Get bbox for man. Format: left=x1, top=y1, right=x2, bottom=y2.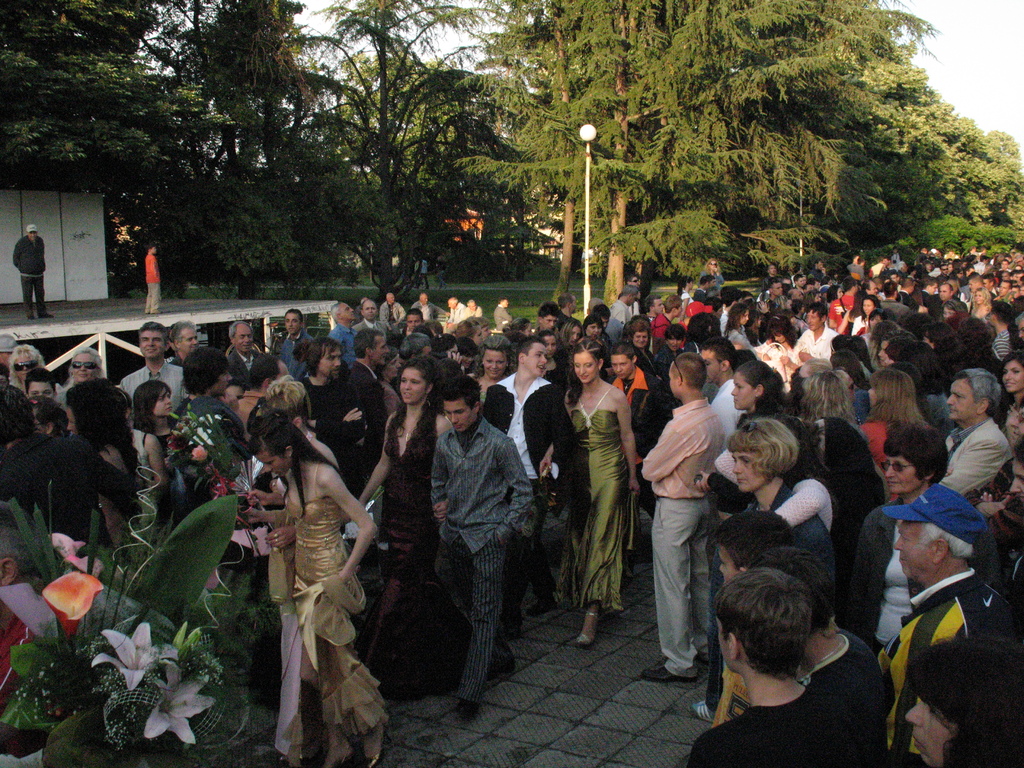
left=353, top=330, right=387, bottom=437.
